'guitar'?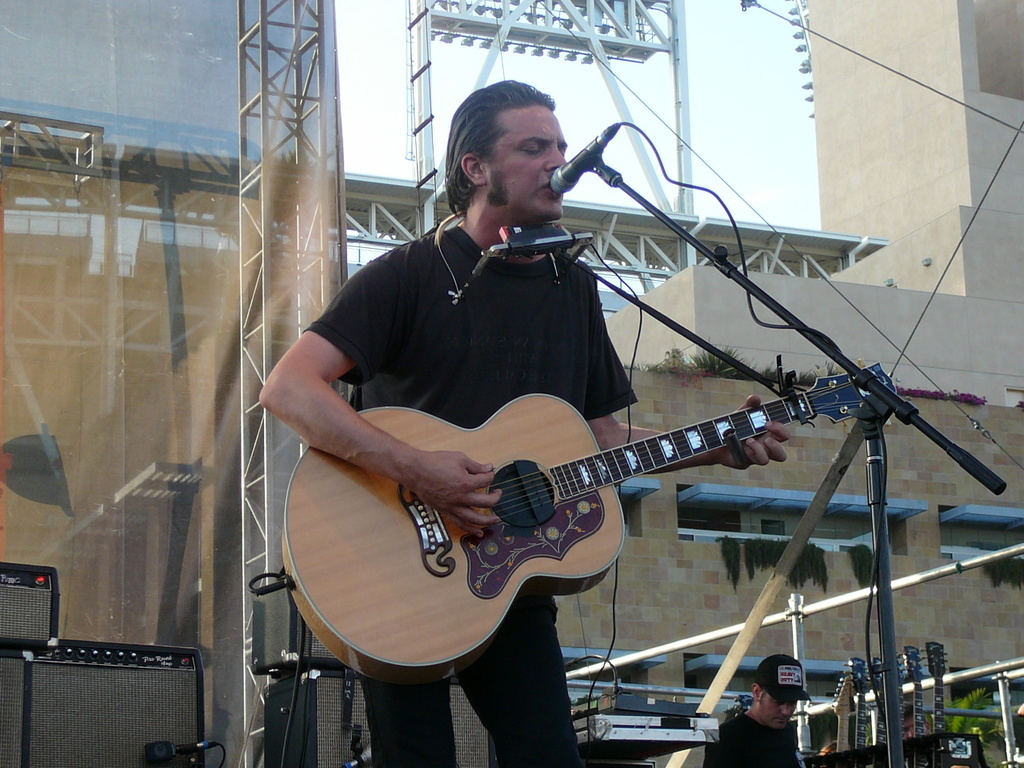
crop(289, 352, 927, 672)
